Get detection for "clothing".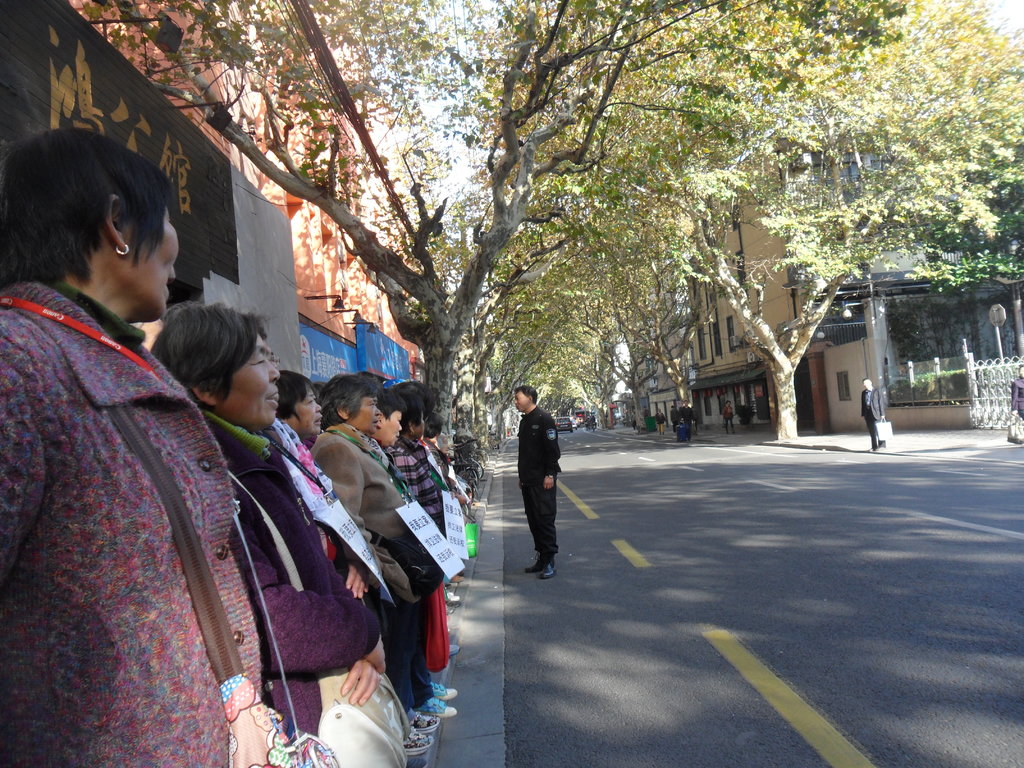
Detection: l=1007, t=376, r=1023, b=419.
